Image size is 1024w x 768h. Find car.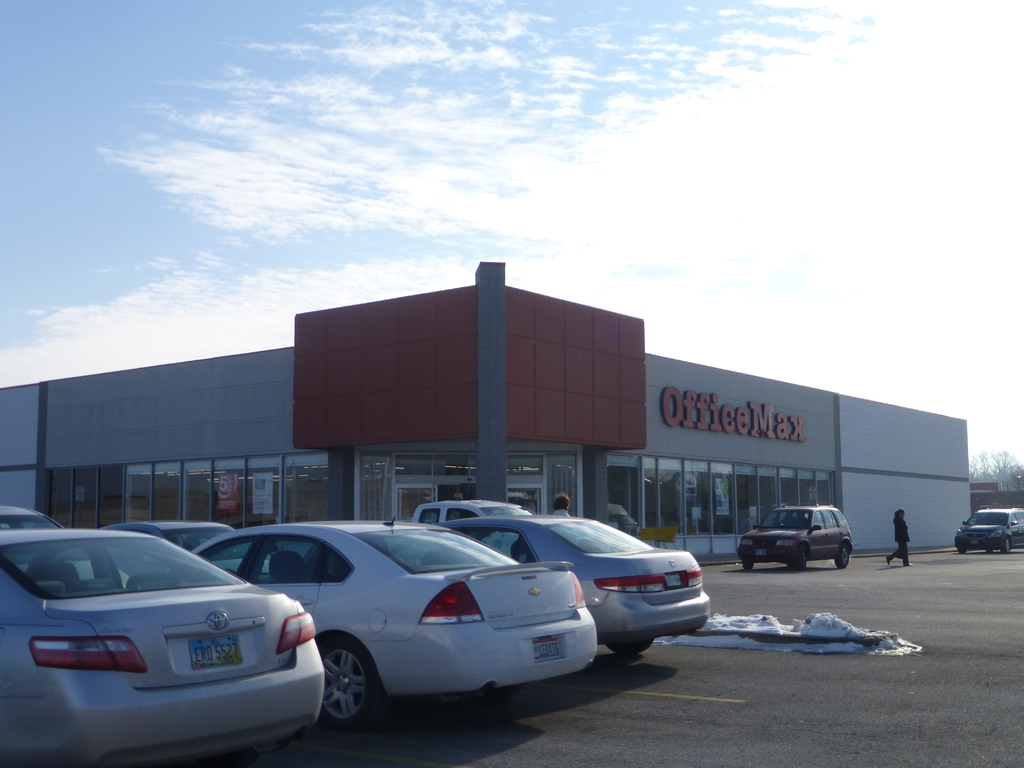
bbox=[0, 519, 337, 762].
